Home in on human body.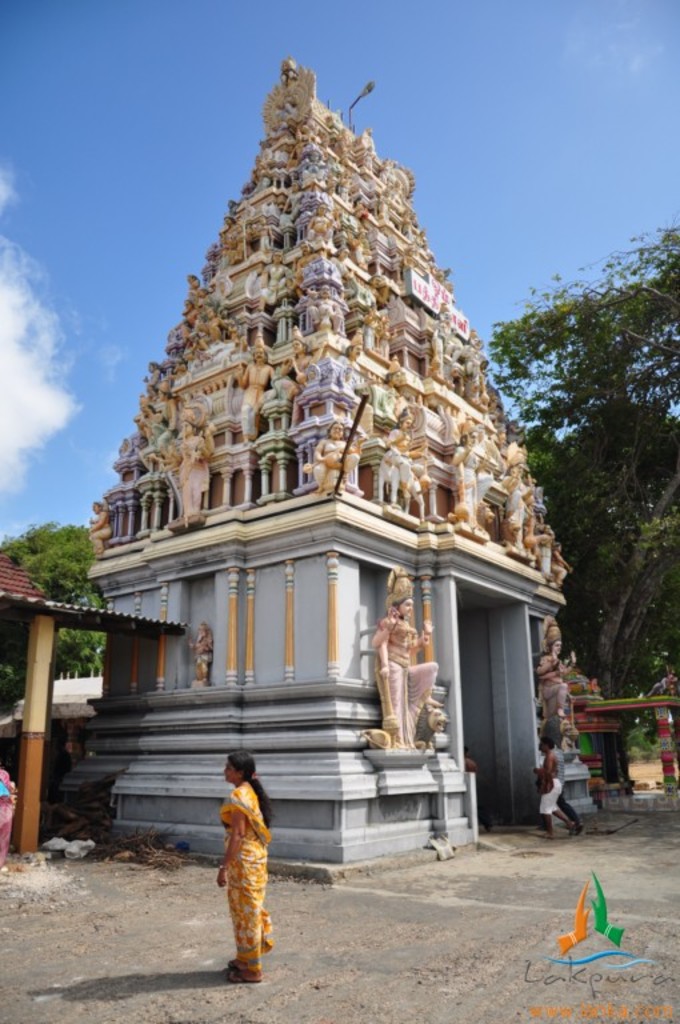
Homed in at <box>384,384,403,425</box>.
